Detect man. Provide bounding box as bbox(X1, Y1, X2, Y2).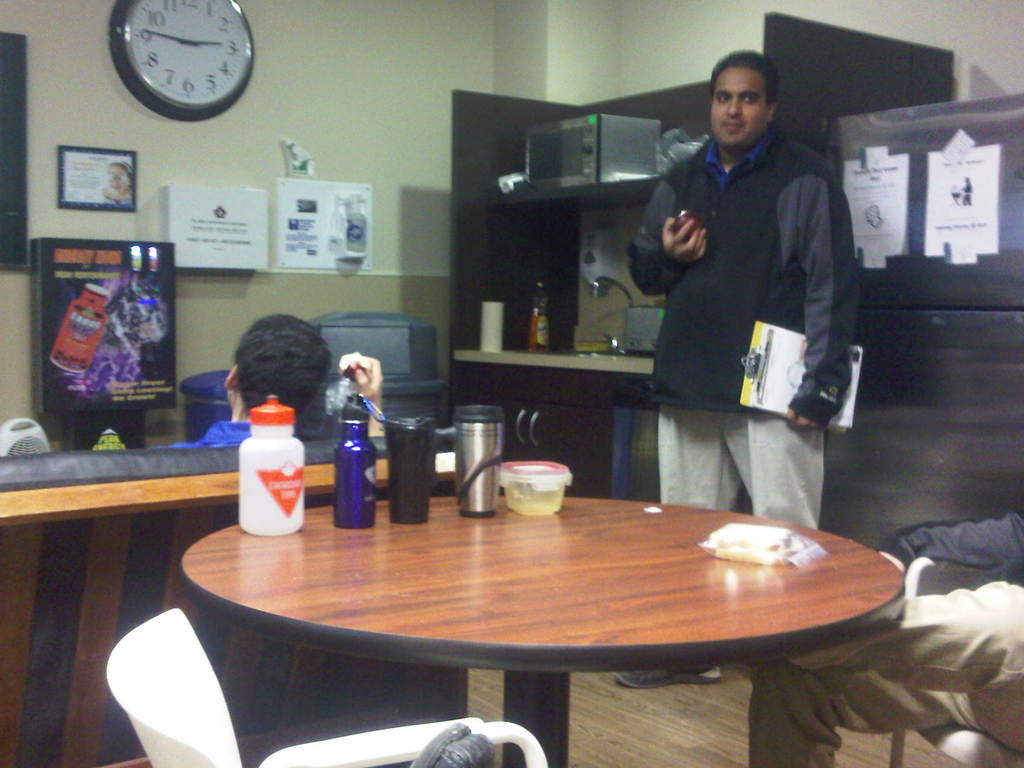
bbox(738, 508, 1023, 767).
